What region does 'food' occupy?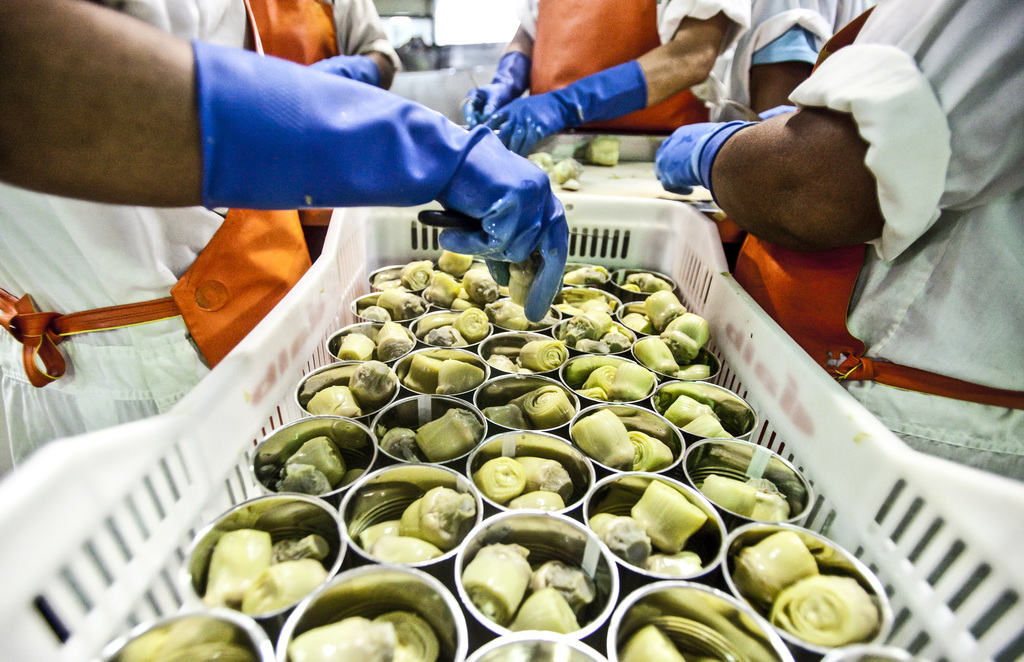
l=518, t=340, r=567, b=371.
